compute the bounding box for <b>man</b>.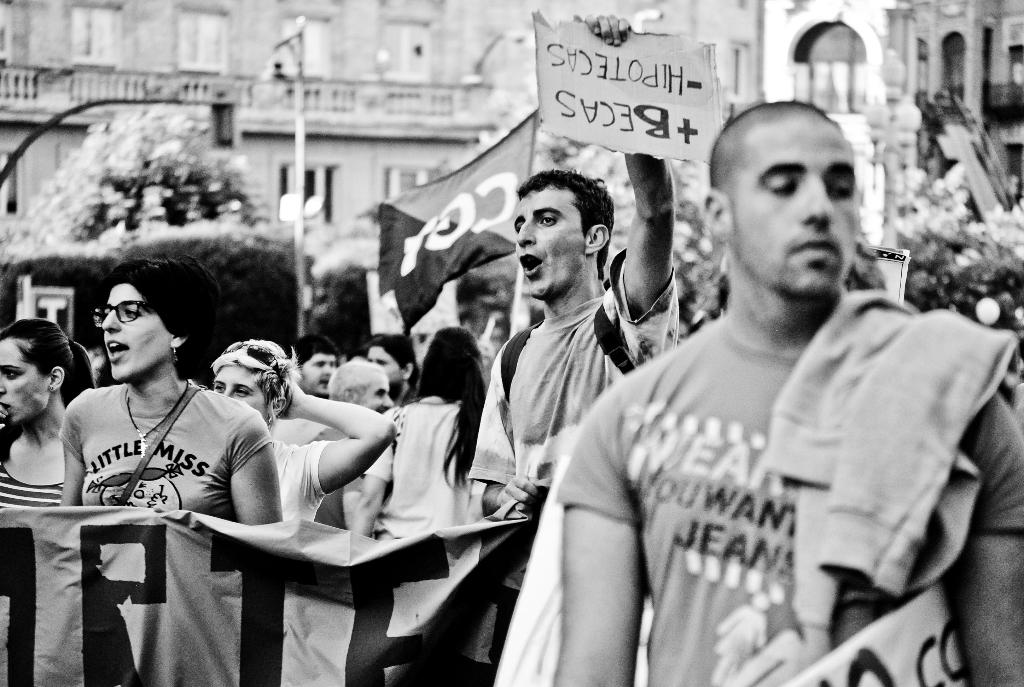
box=[292, 334, 340, 391].
